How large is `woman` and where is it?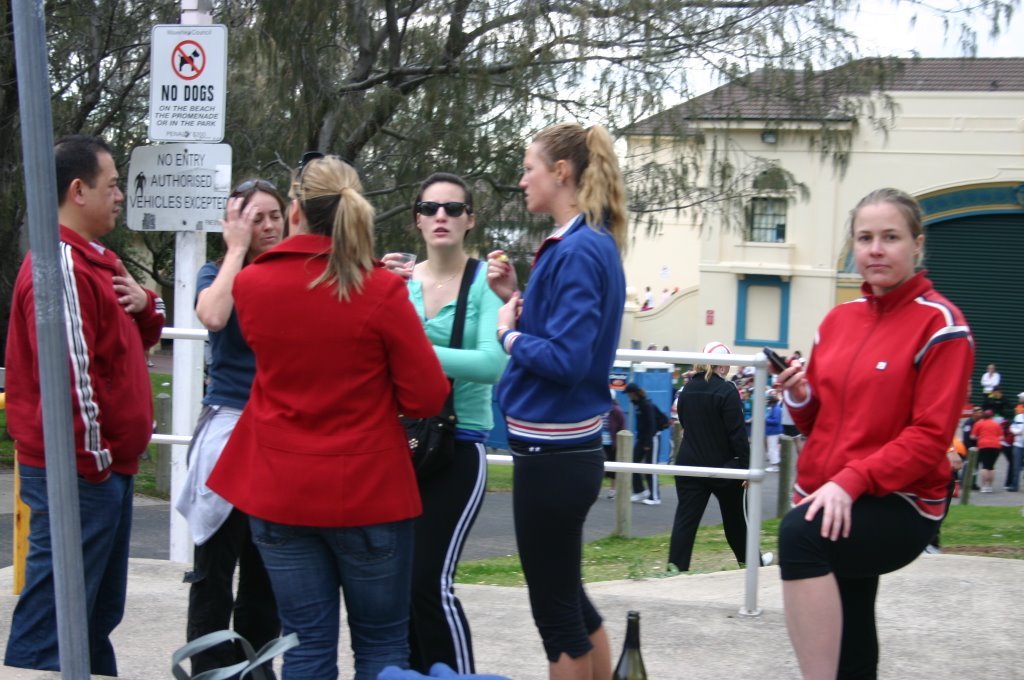
Bounding box: left=973, top=405, right=1003, bottom=497.
